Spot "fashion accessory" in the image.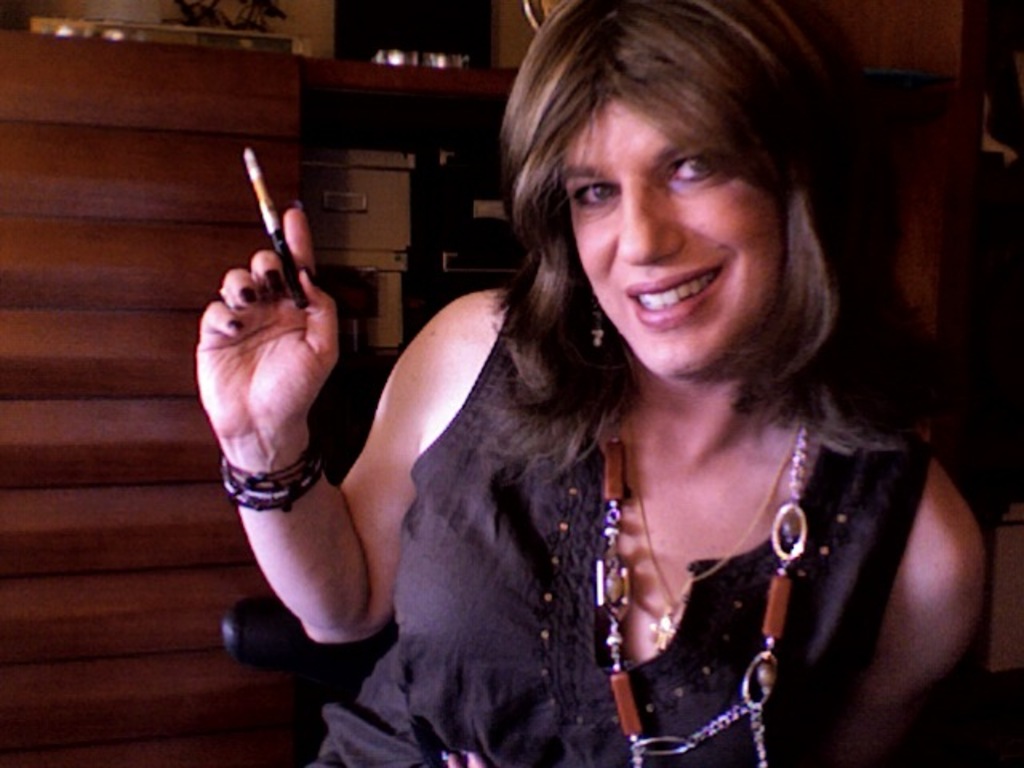
"fashion accessory" found at (234, 282, 264, 302).
